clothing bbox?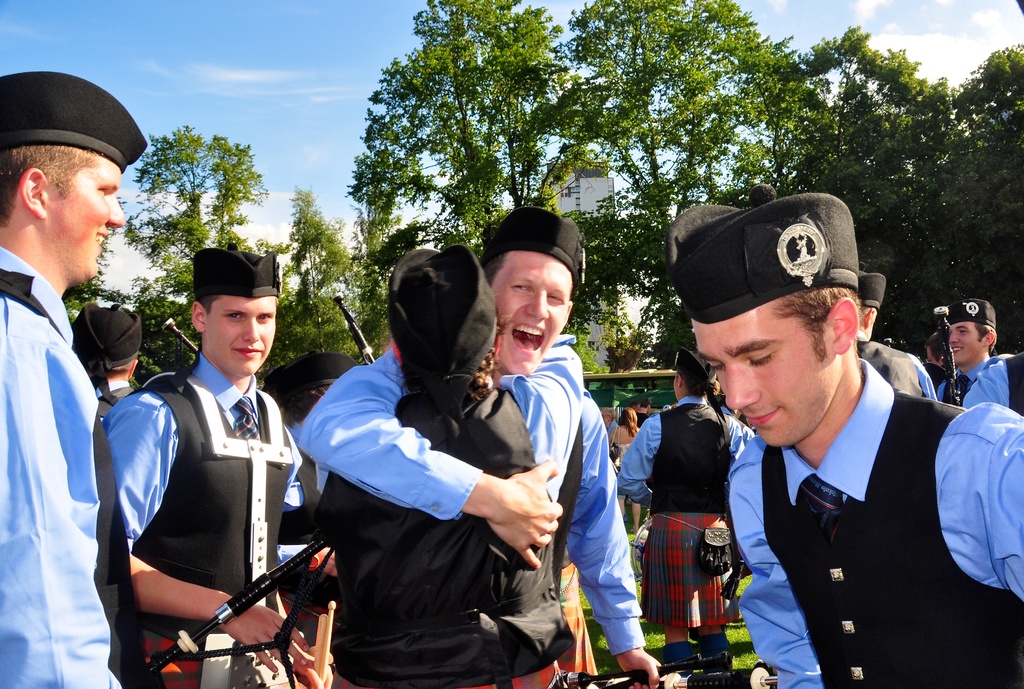
select_region(727, 356, 1023, 688)
